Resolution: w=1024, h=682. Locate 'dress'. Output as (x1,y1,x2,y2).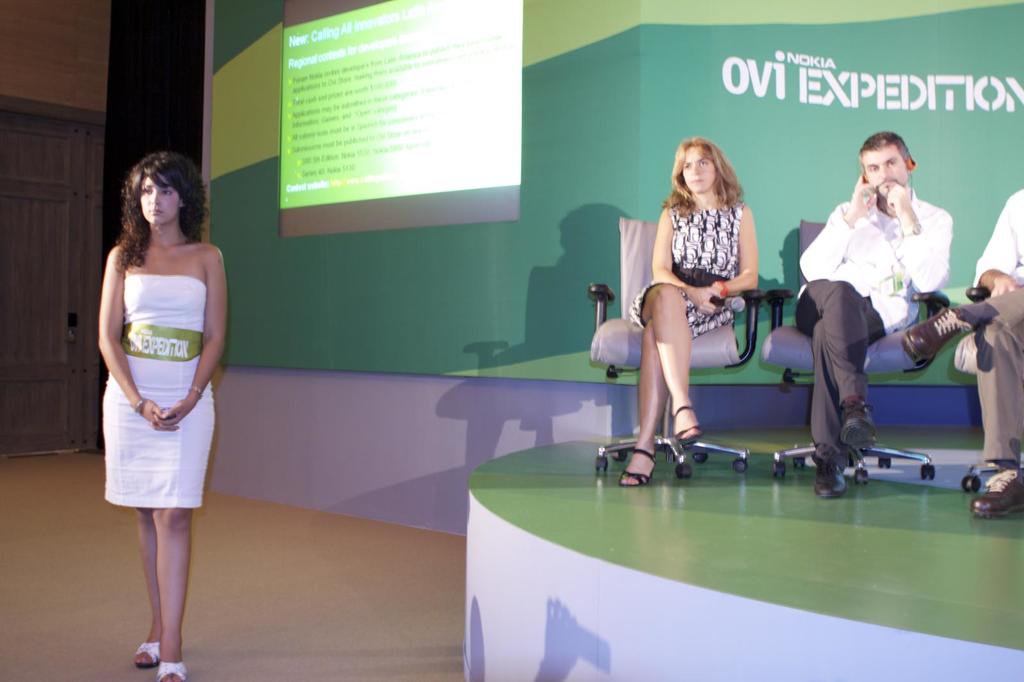
(627,204,742,337).
